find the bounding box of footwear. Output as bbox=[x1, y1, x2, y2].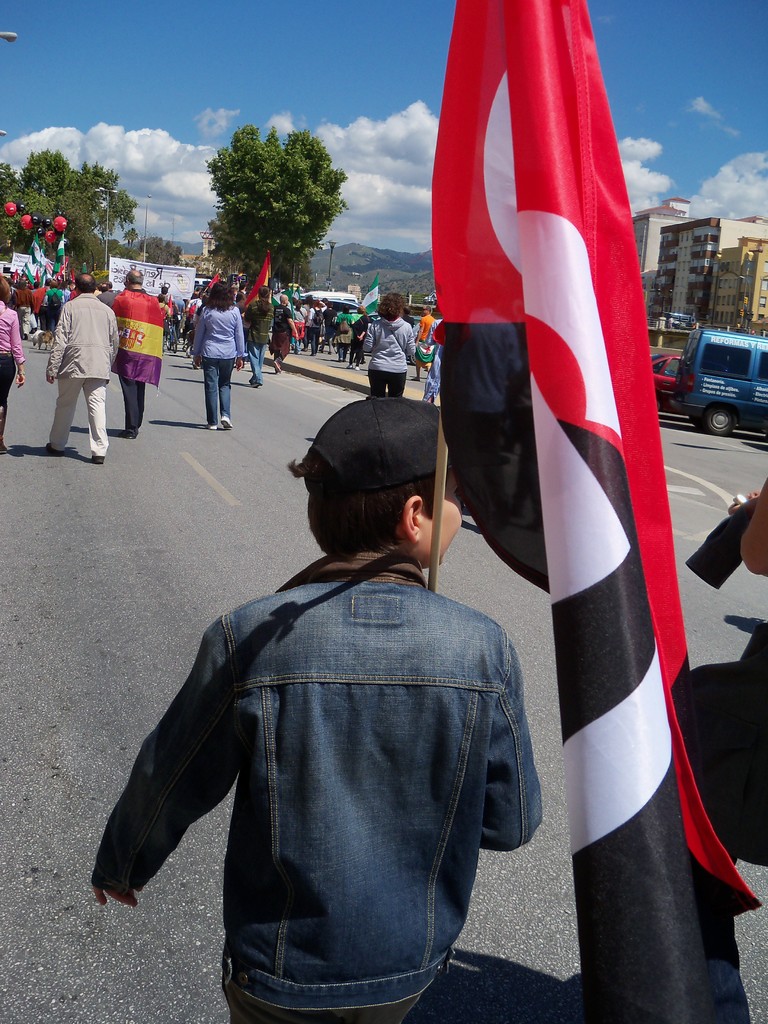
bbox=[219, 413, 234, 429].
